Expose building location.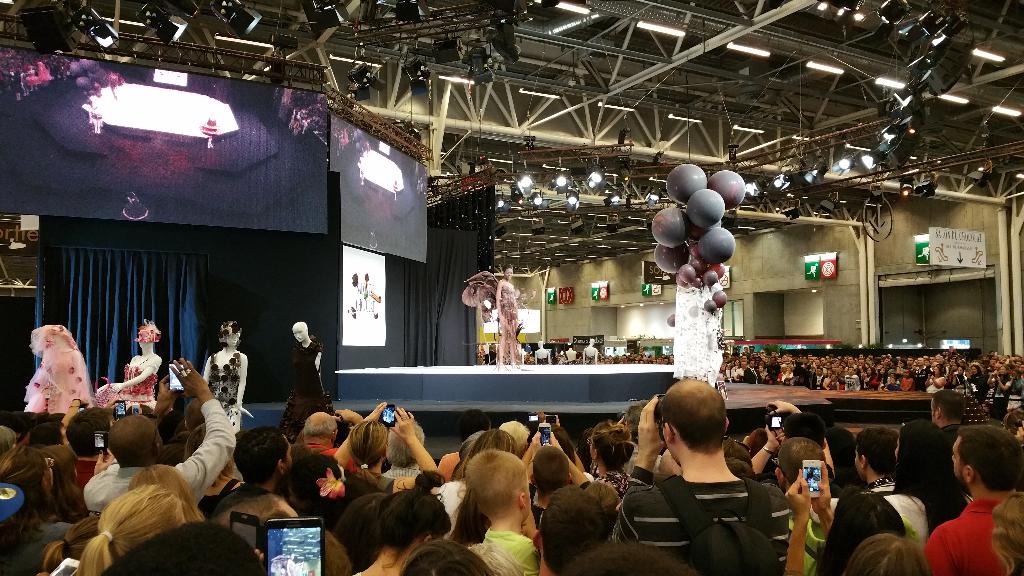
Exposed at [left=0, top=0, right=1023, bottom=575].
